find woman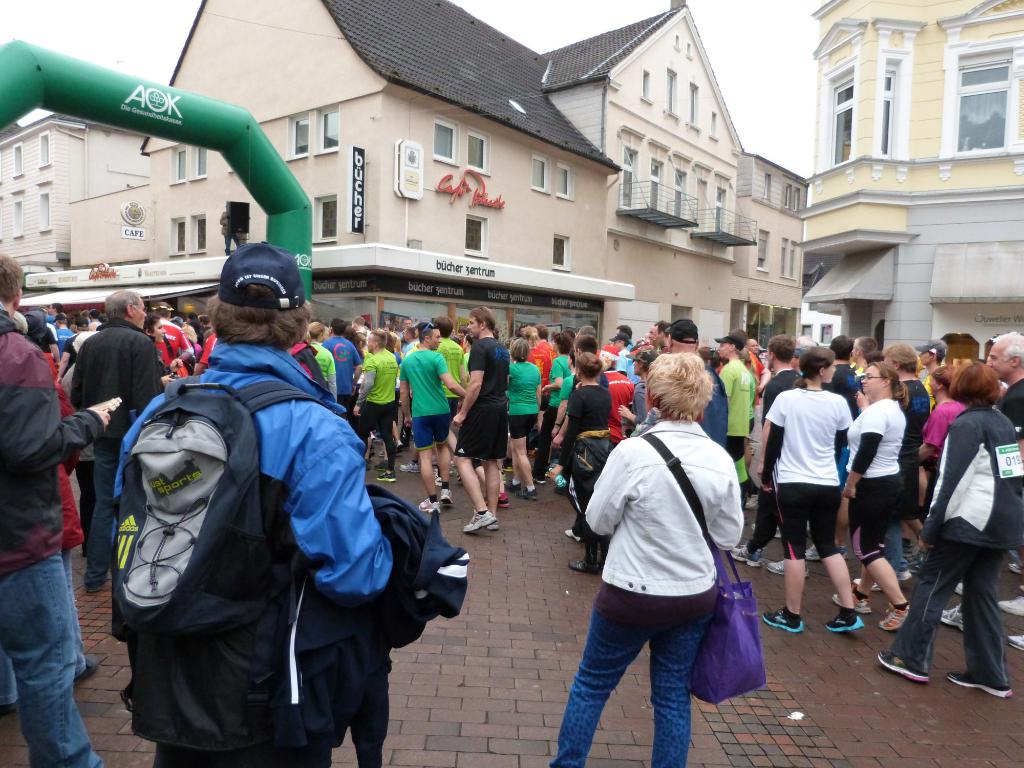
detection(829, 365, 916, 628)
